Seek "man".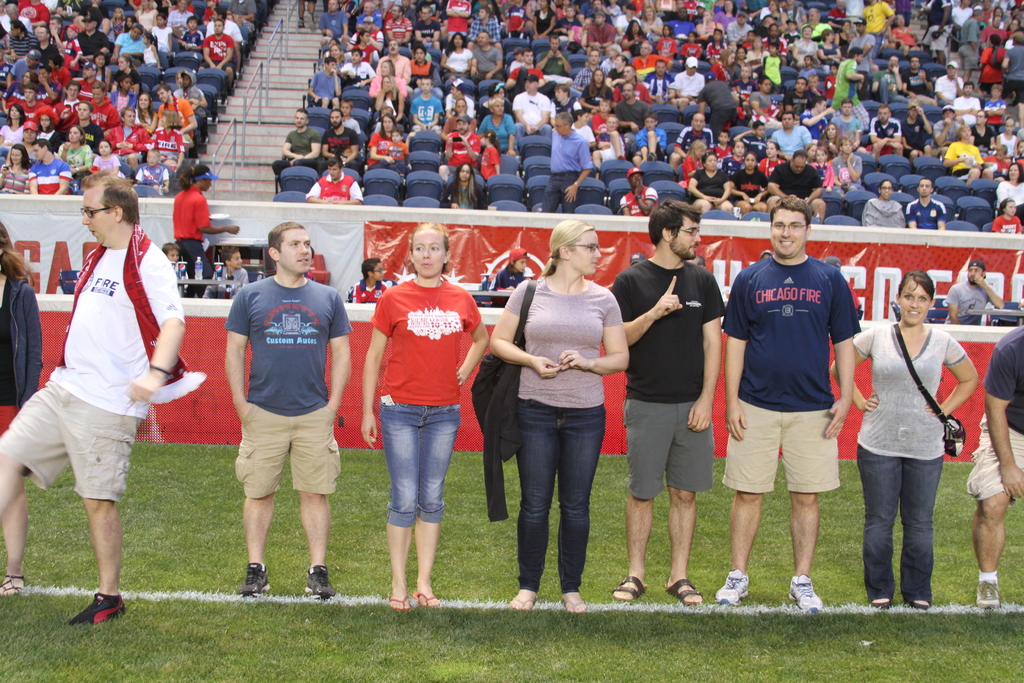
[left=669, top=110, right=715, bottom=169].
